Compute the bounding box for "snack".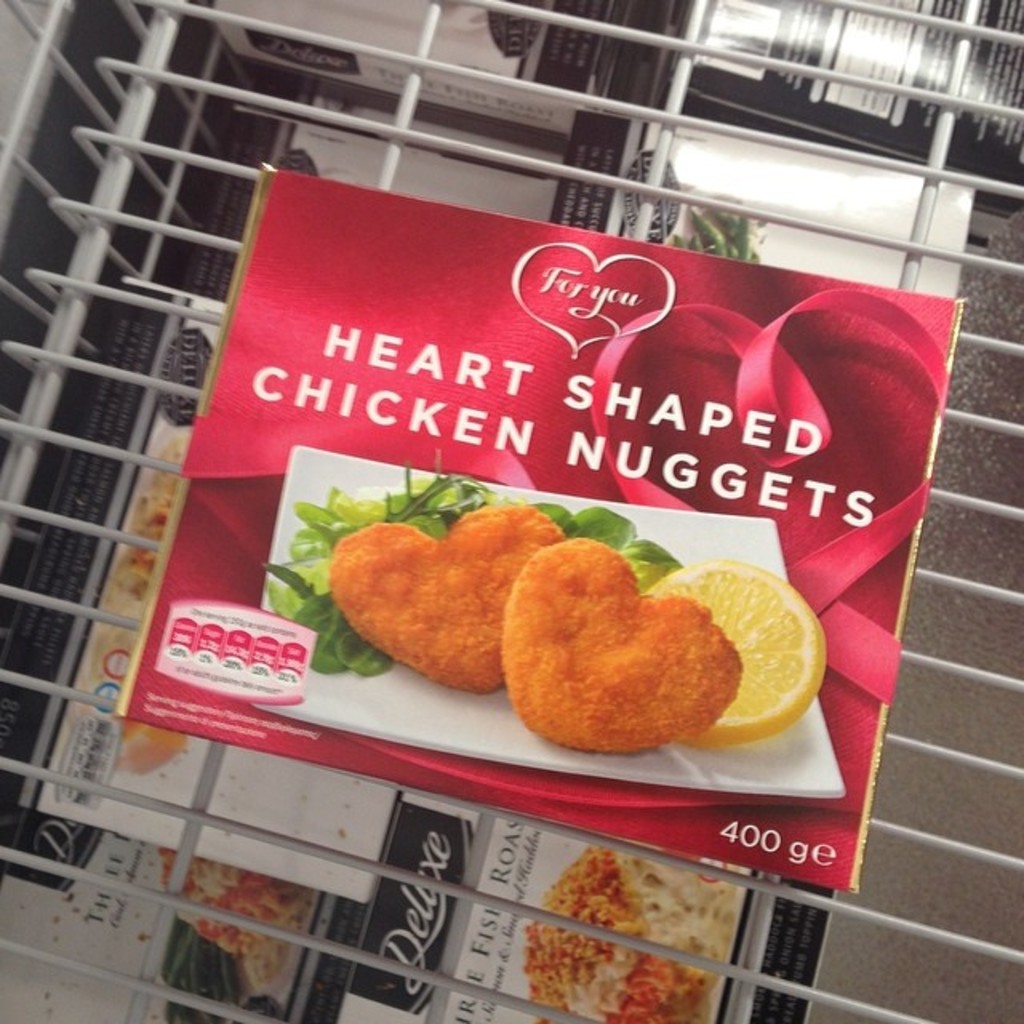
crop(67, 426, 210, 794).
